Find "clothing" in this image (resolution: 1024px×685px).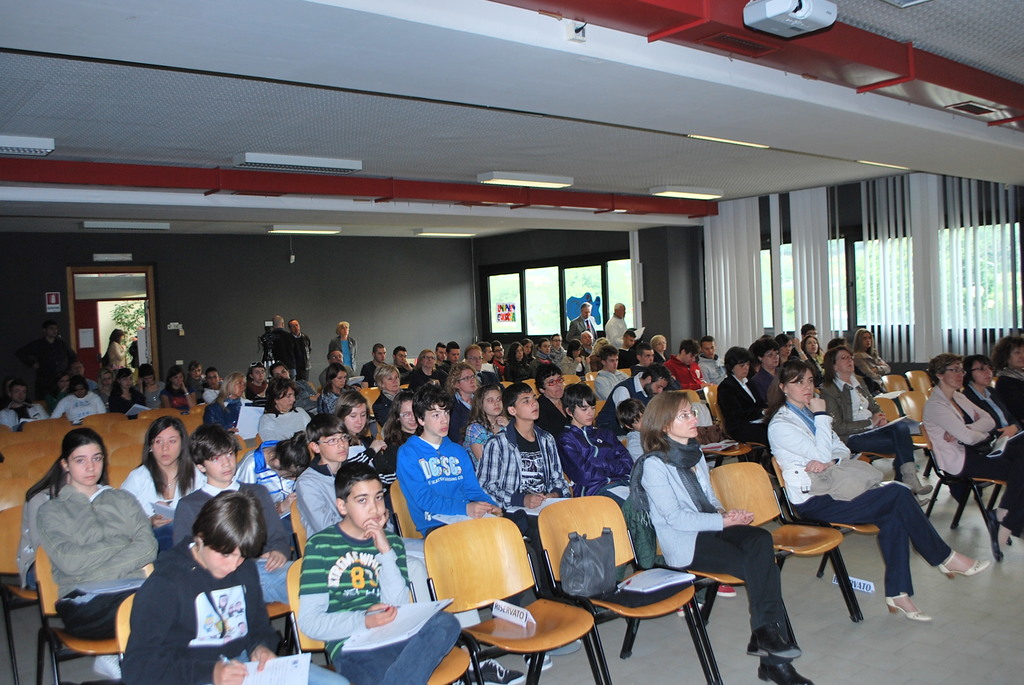
(left=404, top=367, right=434, bottom=399).
